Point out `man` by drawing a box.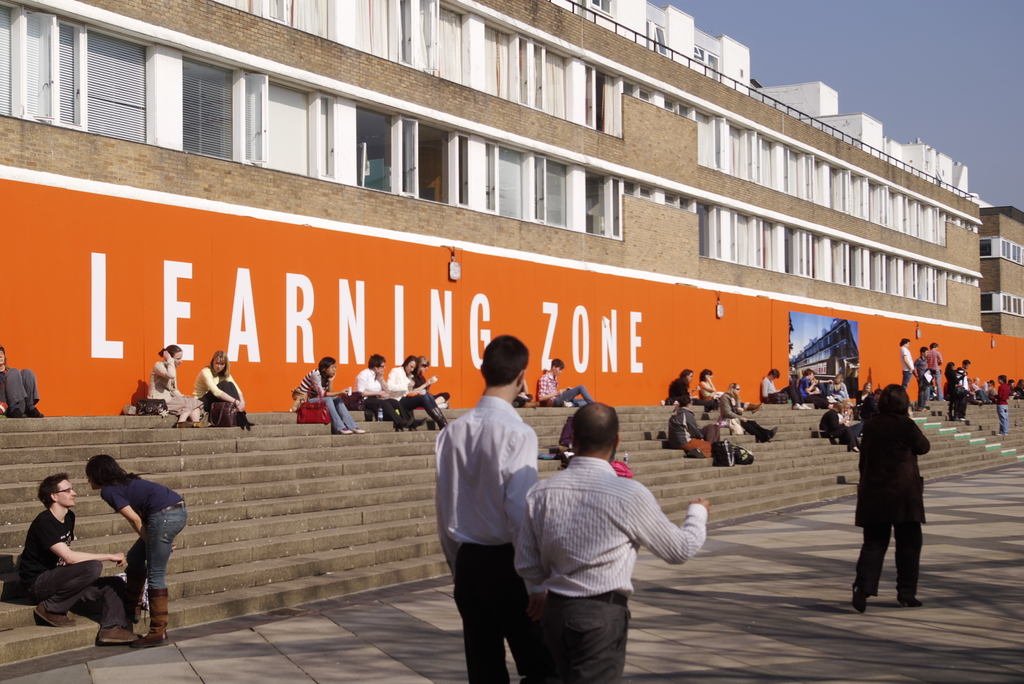
locate(509, 405, 711, 683).
